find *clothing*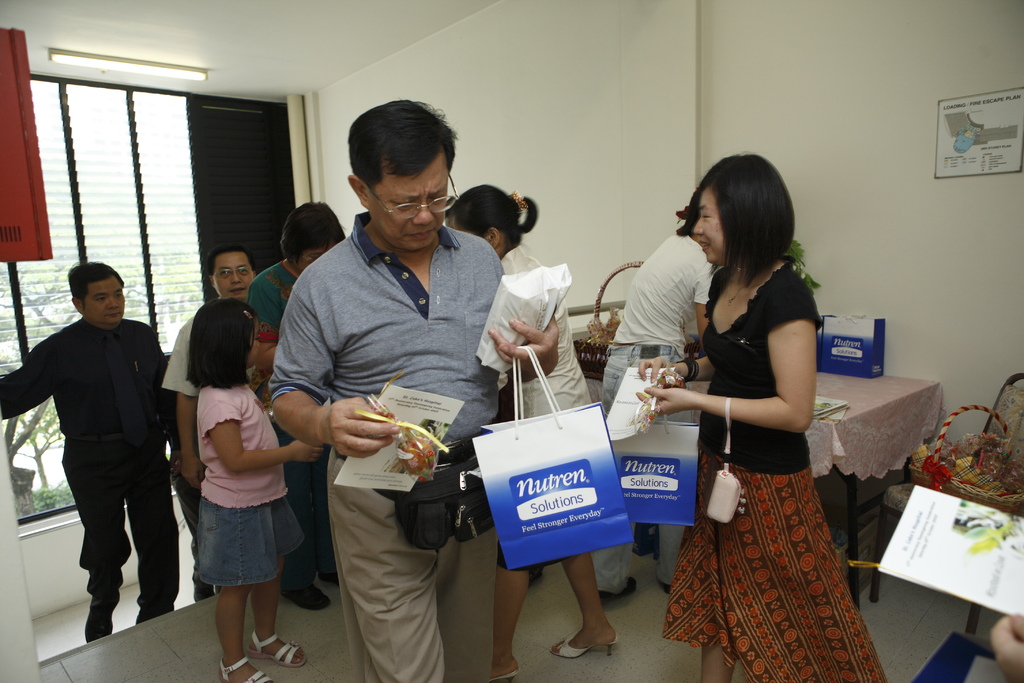
left=648, top=229, right=879, bottom=648
